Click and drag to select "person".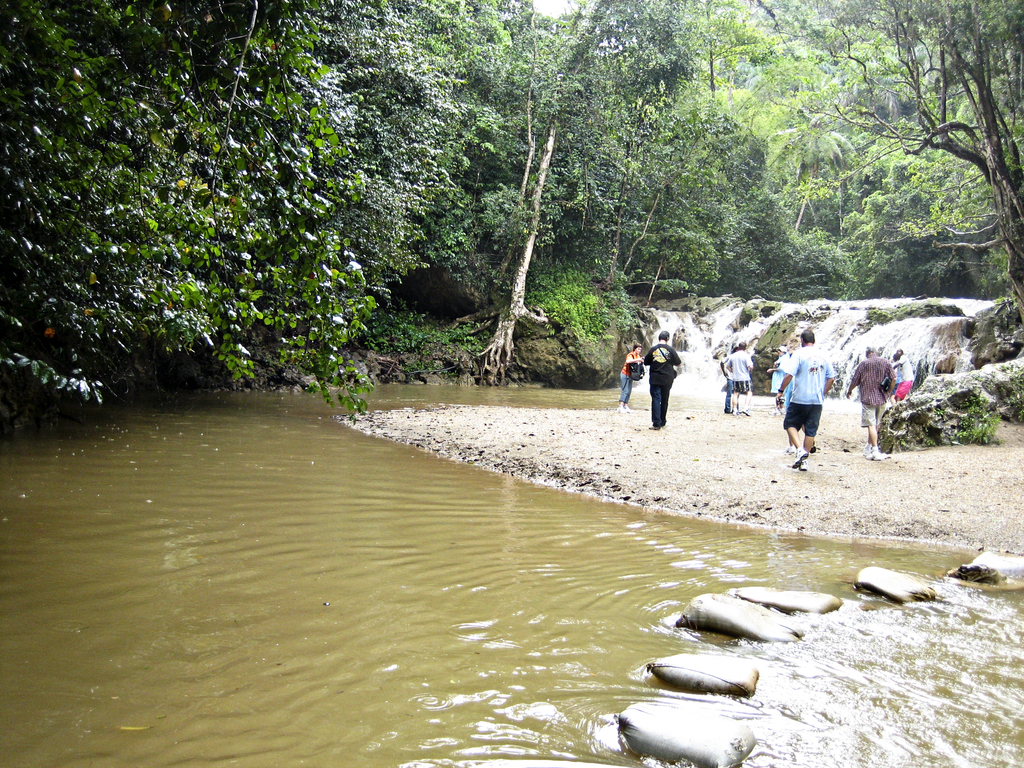
Selection: rect(726, 346, 753, 416).
